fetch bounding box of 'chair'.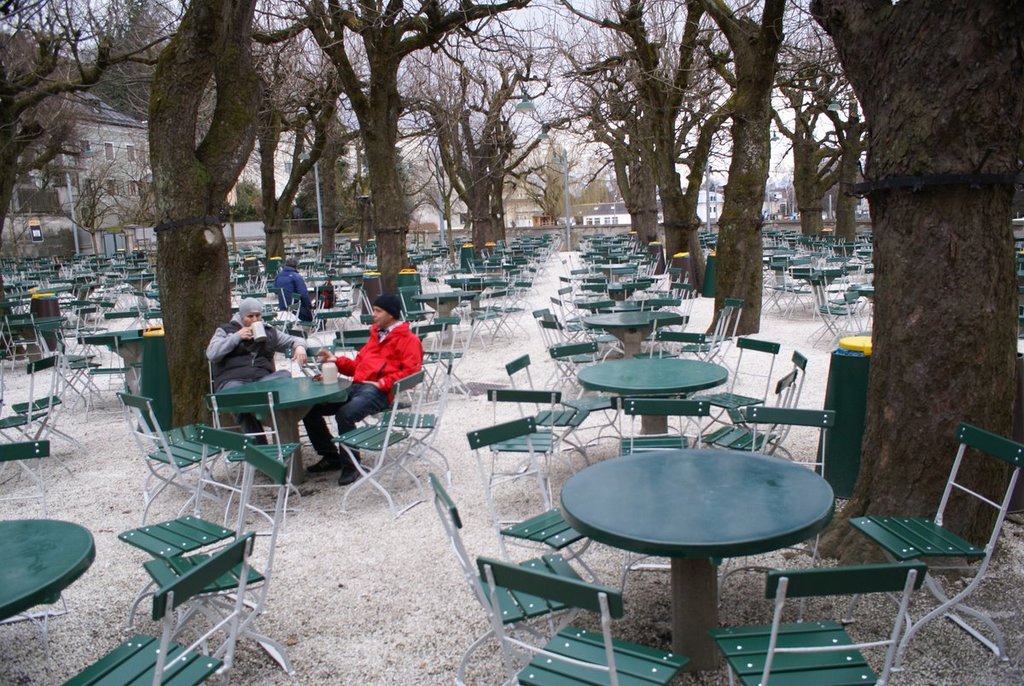
Bbox: (left=426, top=469, right=604, bottom=685).
